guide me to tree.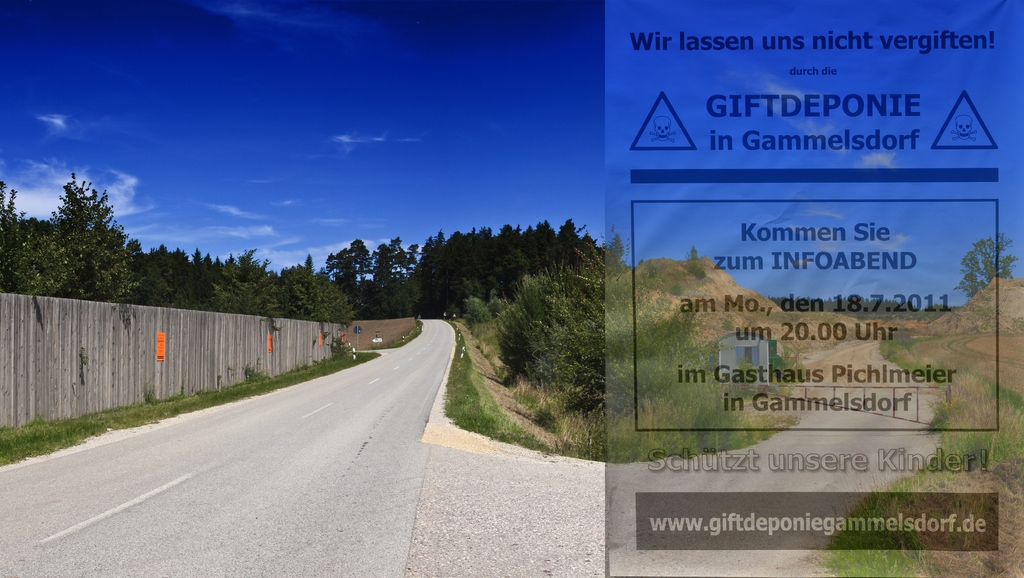
Guidance: {"left": 325, "top": 236, "right": 375, "bottom": 295}.
